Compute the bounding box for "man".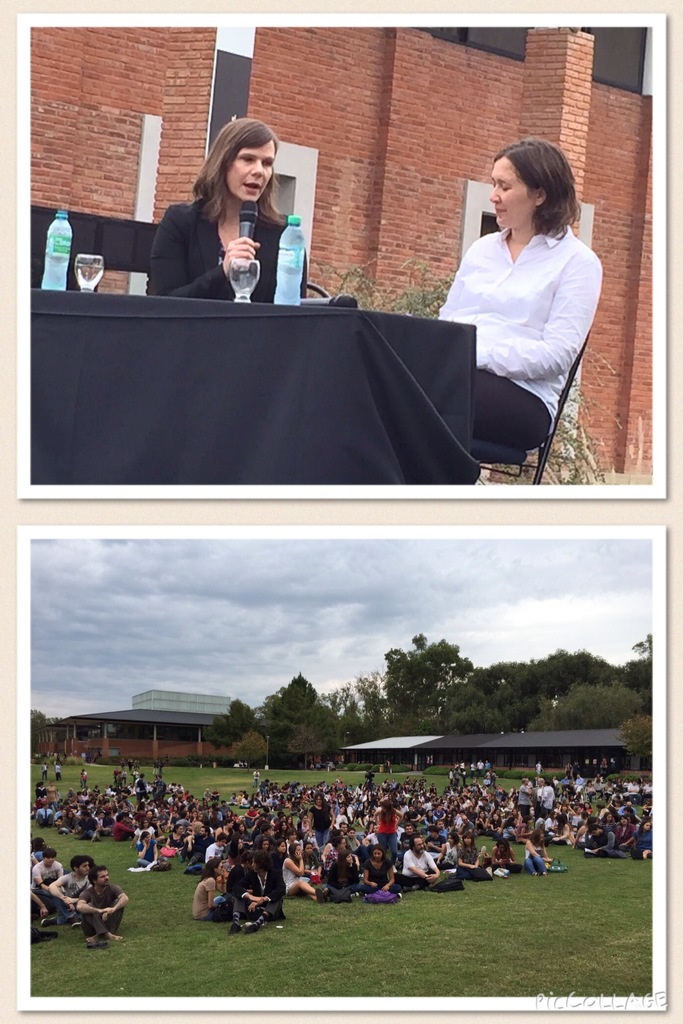
360,825,381,843.
